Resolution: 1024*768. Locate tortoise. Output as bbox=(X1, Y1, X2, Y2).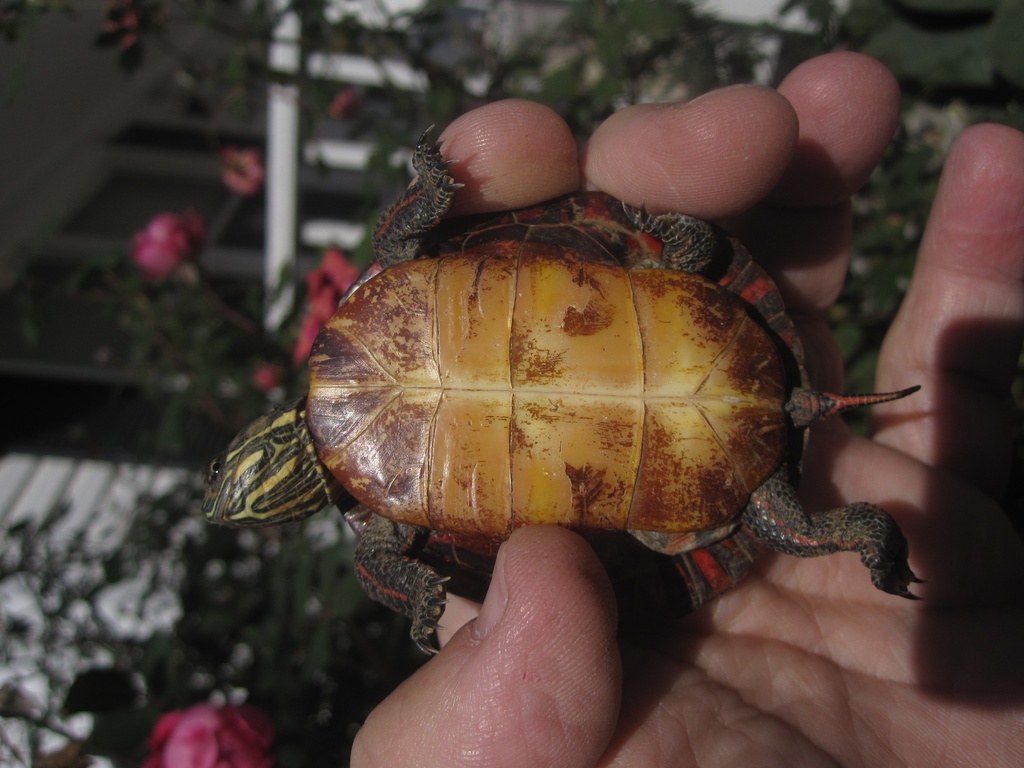
bbox=(201, 124, 927, 660).
